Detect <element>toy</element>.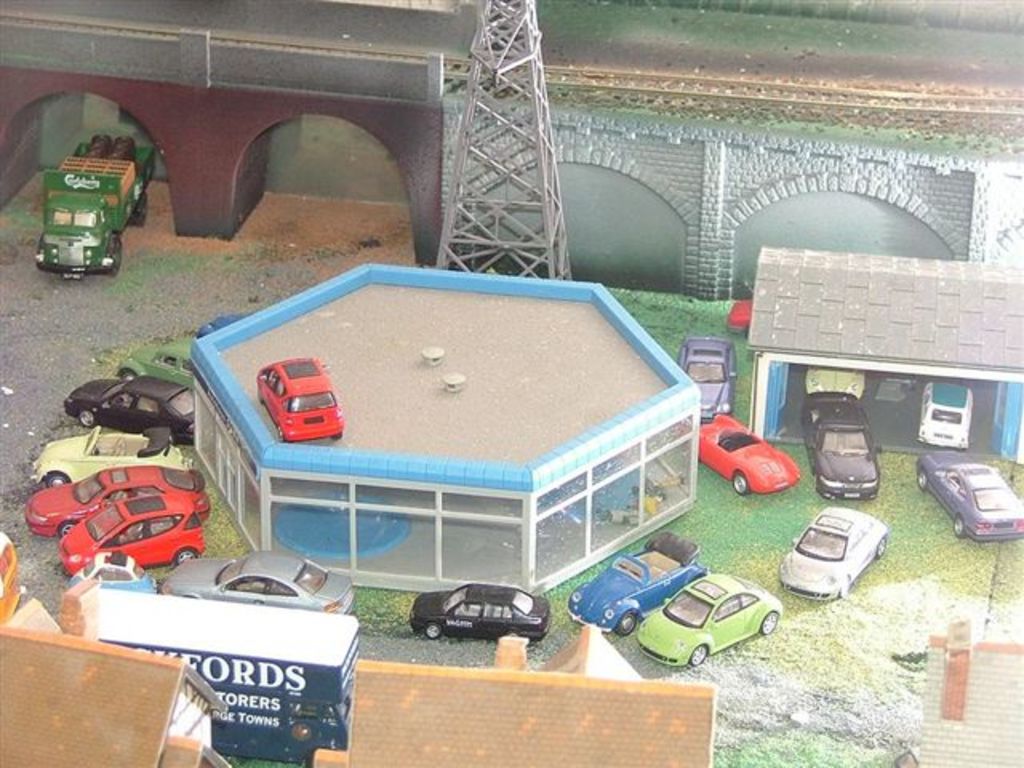
Detected at <box>0,528,29,627</box>.
